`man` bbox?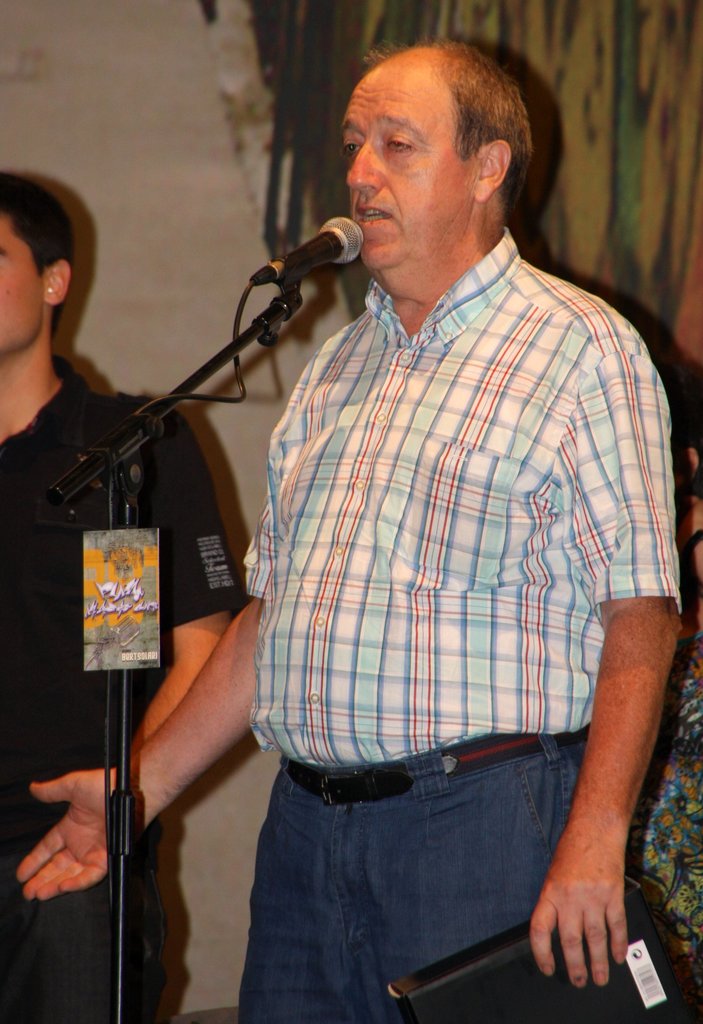
[0, 170, 242, 1023]
